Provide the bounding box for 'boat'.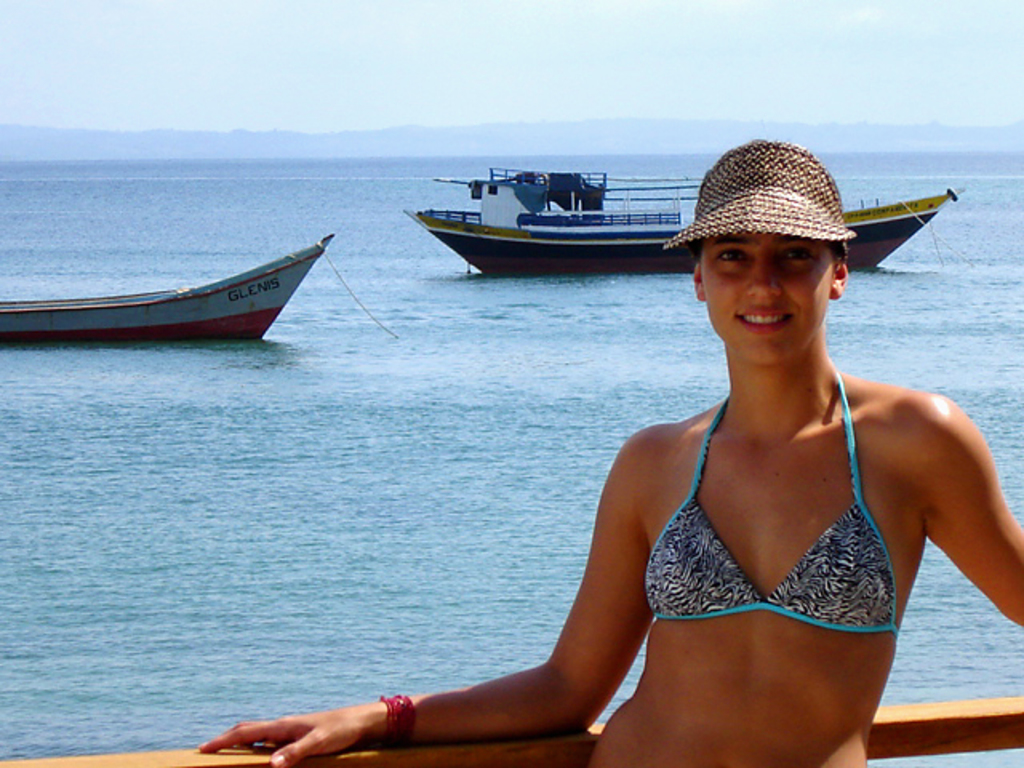
(403, 158, 960, 280).
